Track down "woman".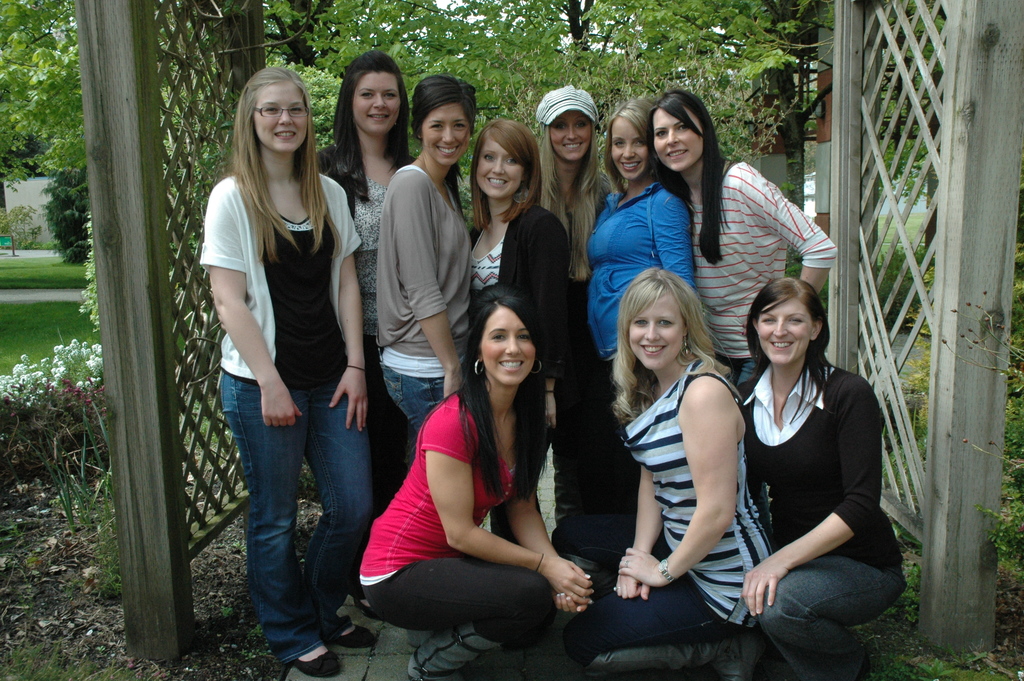
Tracked to rect(585, 98, 703, 571).
